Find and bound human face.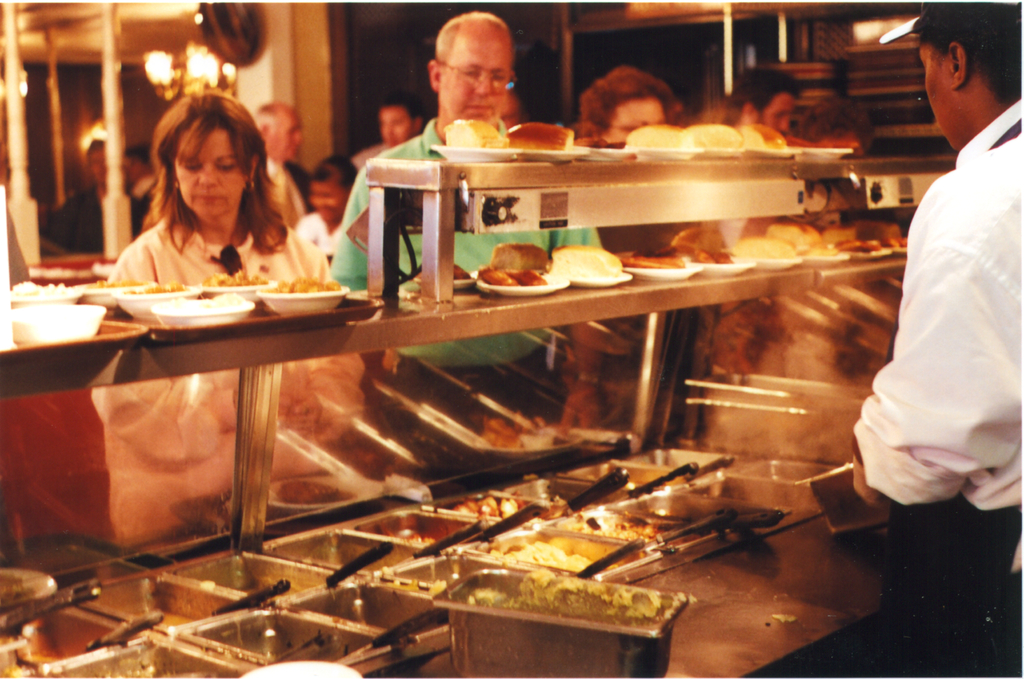
Bound: crop(920, 43, 959, 152).
